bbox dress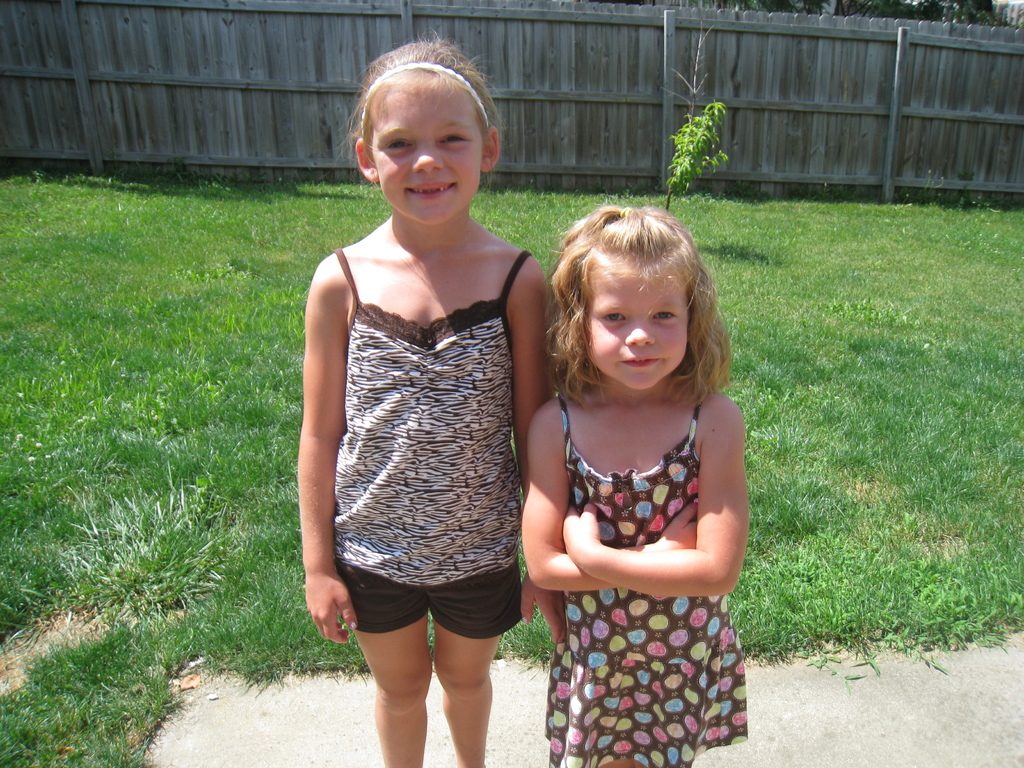
crop(542, 393, 744, 767)
